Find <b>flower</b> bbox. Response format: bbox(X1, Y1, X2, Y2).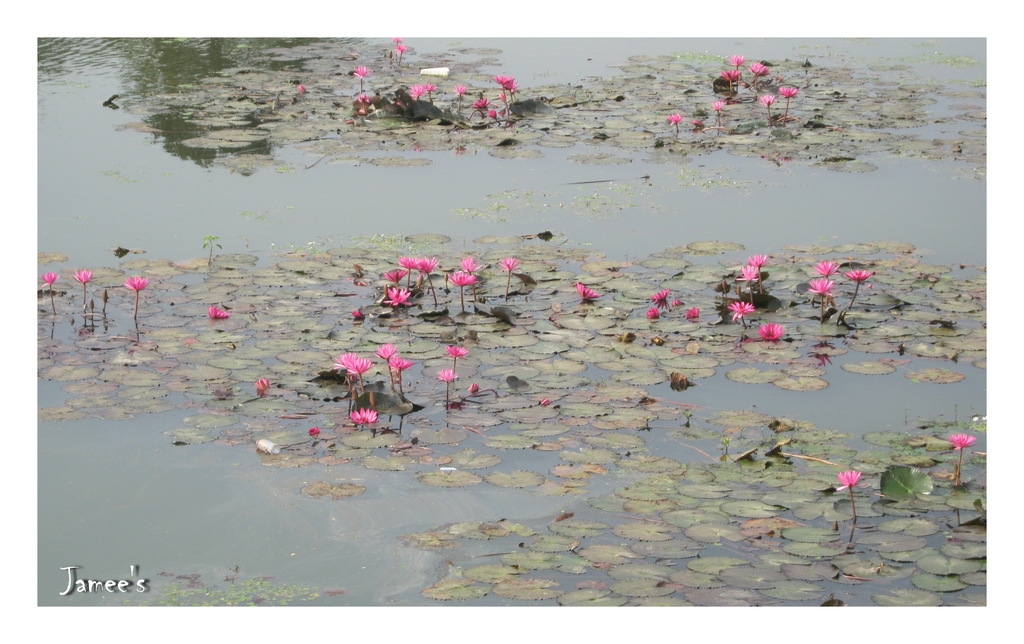
bbox(253, 377, 271, 392).
